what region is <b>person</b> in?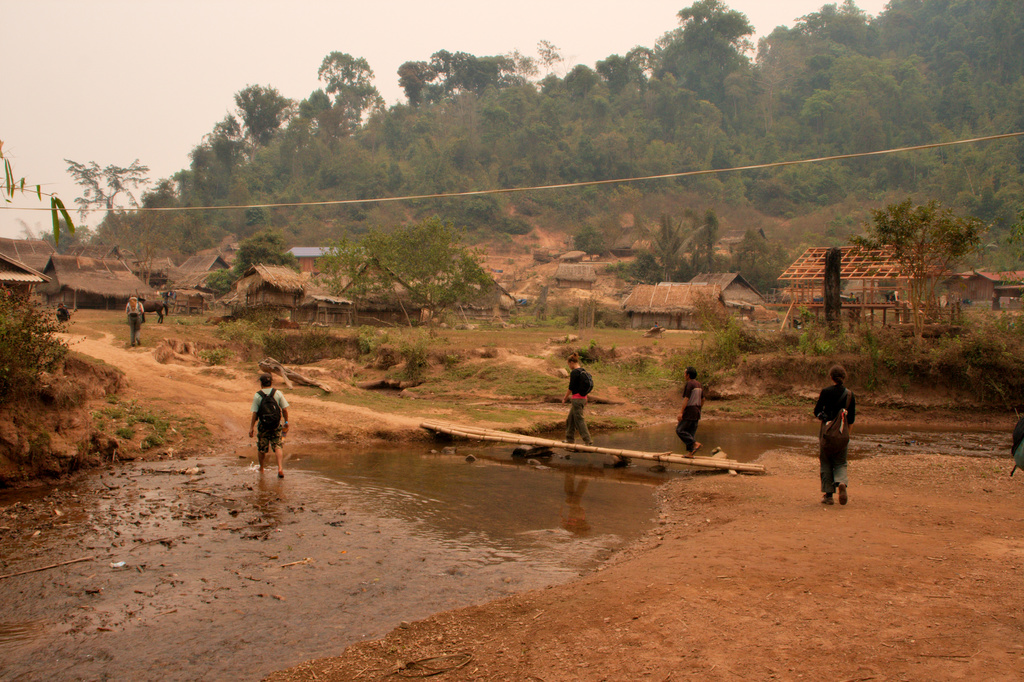
locate(118, 291, 148, 350).
